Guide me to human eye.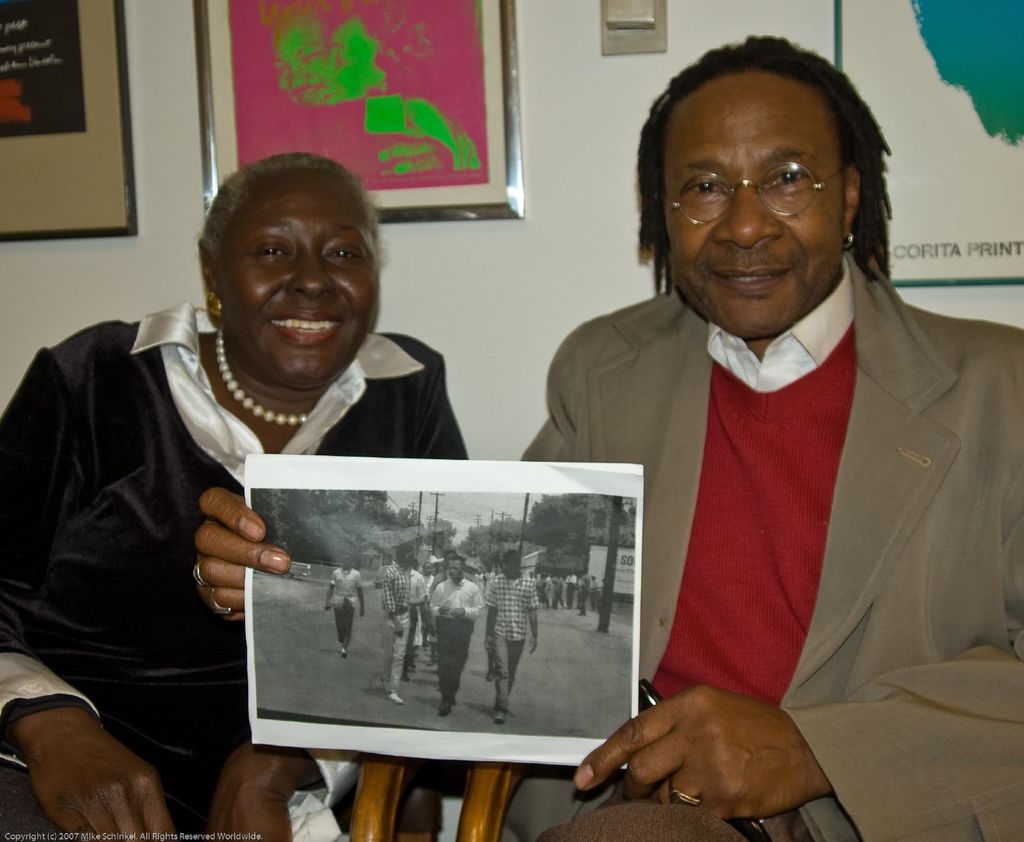
Guidance: [x1=326, y1=241, x2=363, y2=266].
